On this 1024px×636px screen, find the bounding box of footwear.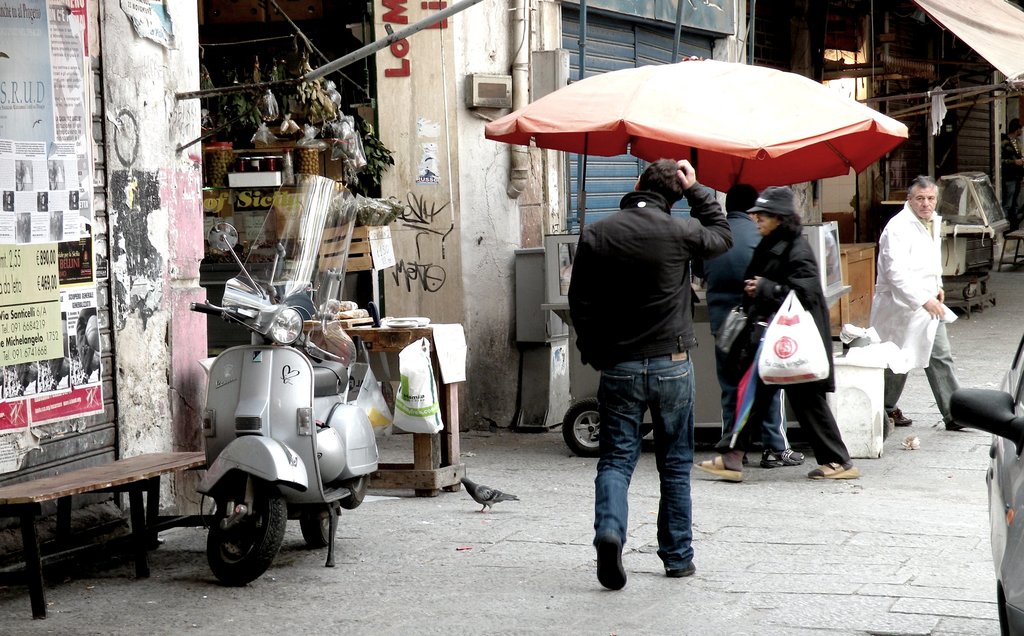
Bounding box: select_region(591, 525, 627, 591).
